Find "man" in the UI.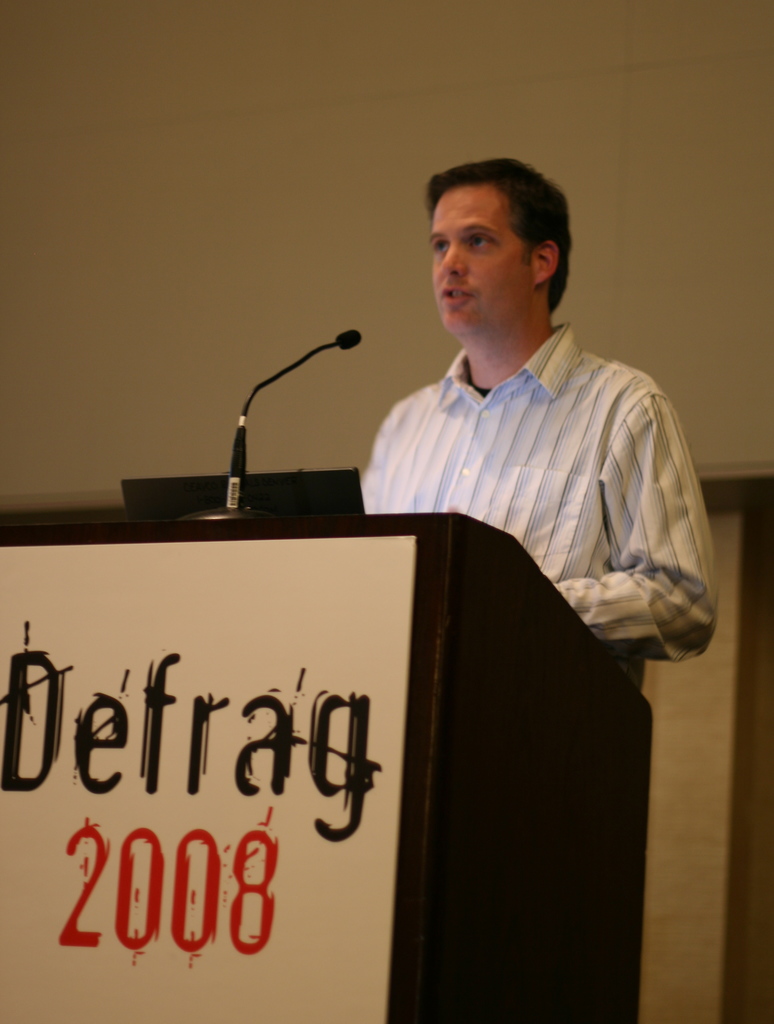
UI element at select_region(350, 163, 701, 716).
